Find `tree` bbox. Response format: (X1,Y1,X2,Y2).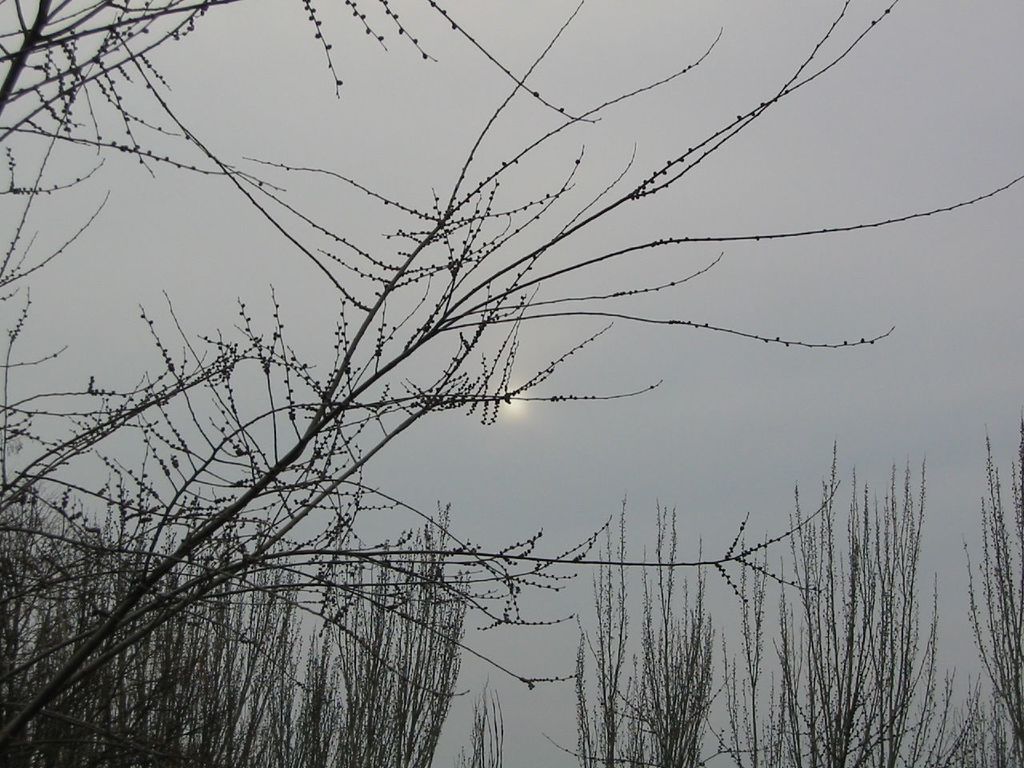
(0,0,1023,766).
